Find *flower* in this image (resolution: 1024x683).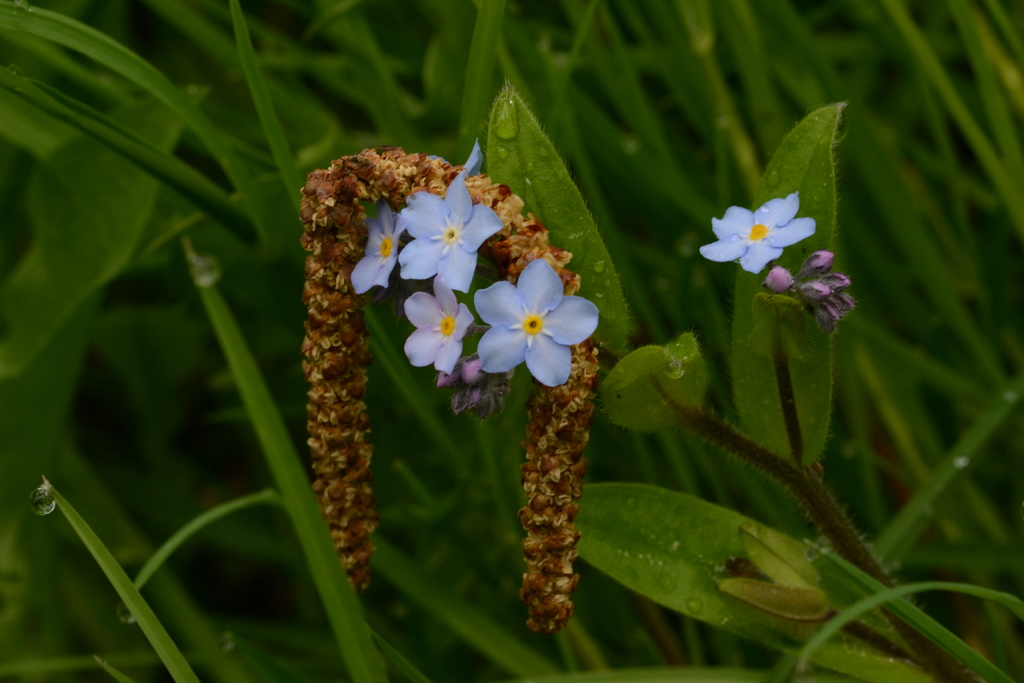
346:192:406:294.
